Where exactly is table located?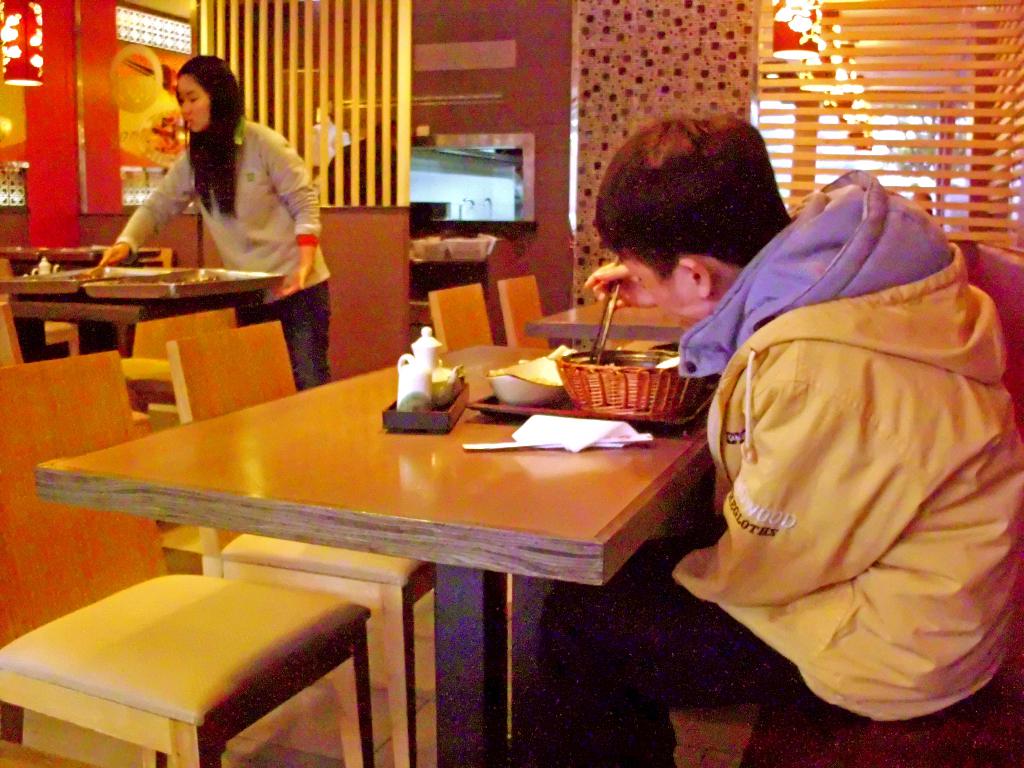
Its bounding box is region(32, 344, 716, 767).
